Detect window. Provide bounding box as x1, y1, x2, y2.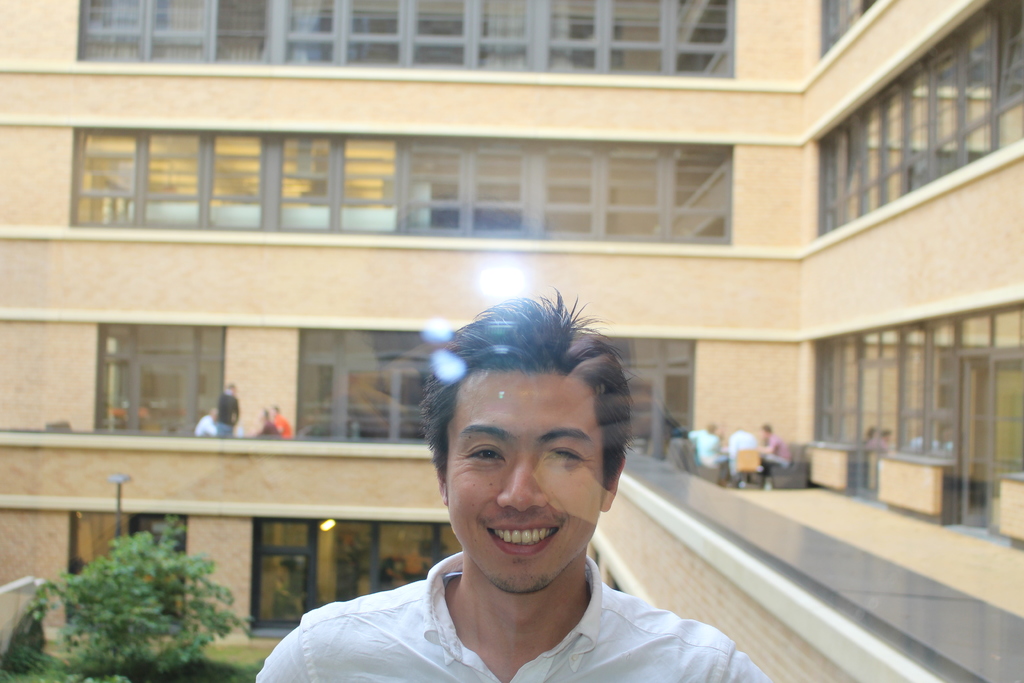
815, 0, 876, 59.
